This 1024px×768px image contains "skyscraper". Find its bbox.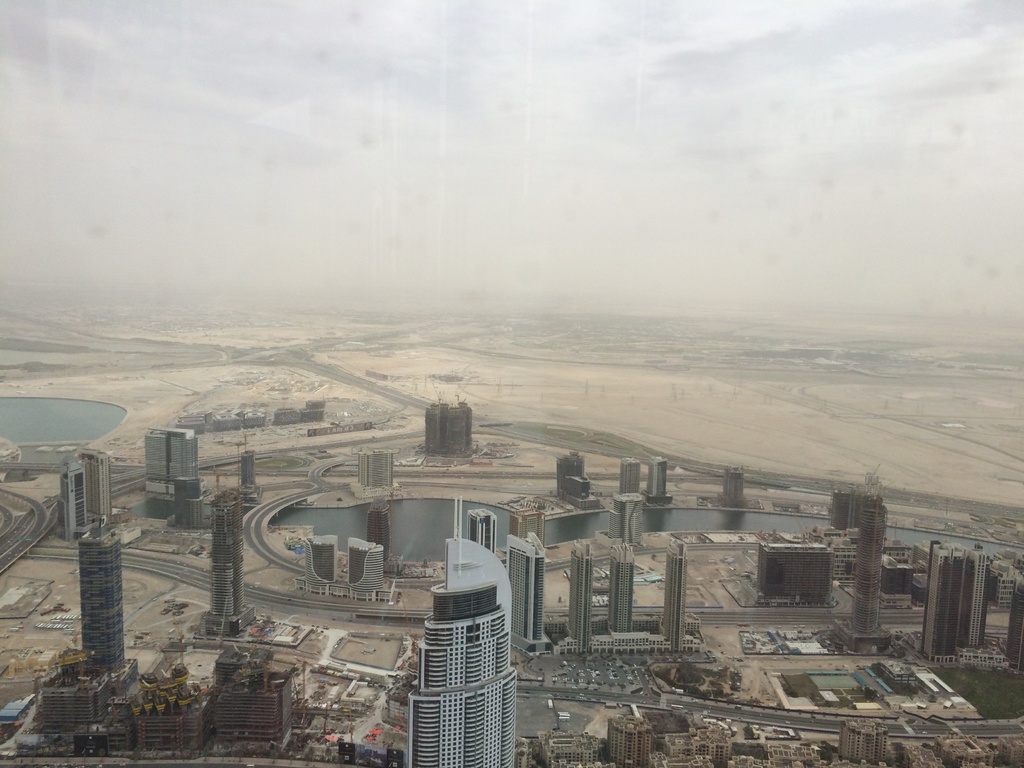
box=[856, 497, 890, 640].
